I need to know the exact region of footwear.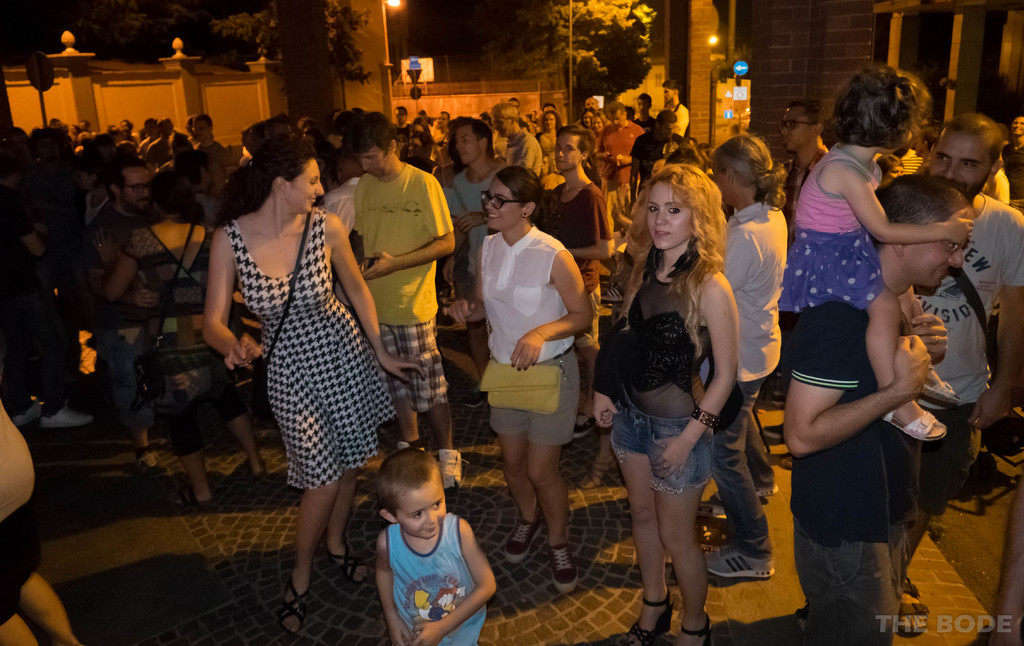
Region: 550 534 579 592.
